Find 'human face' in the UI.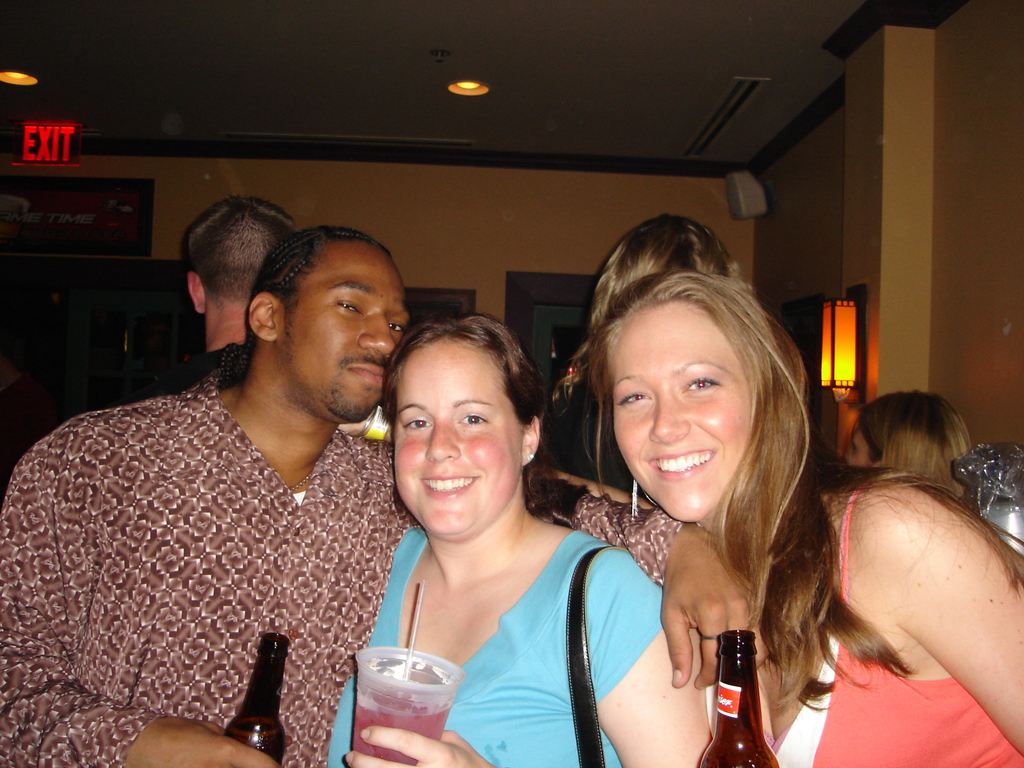
UI element at (x1=845, y1=431, x2=871, y2=468).
